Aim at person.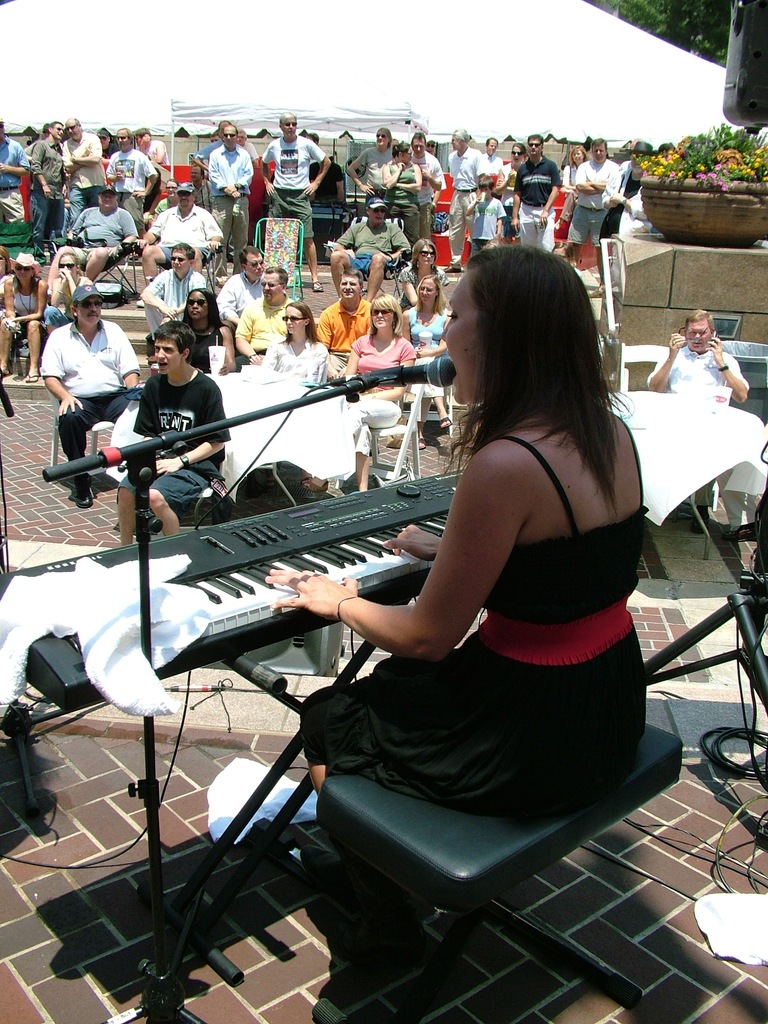
Aimed at detection(254, 234, 653, 959).
